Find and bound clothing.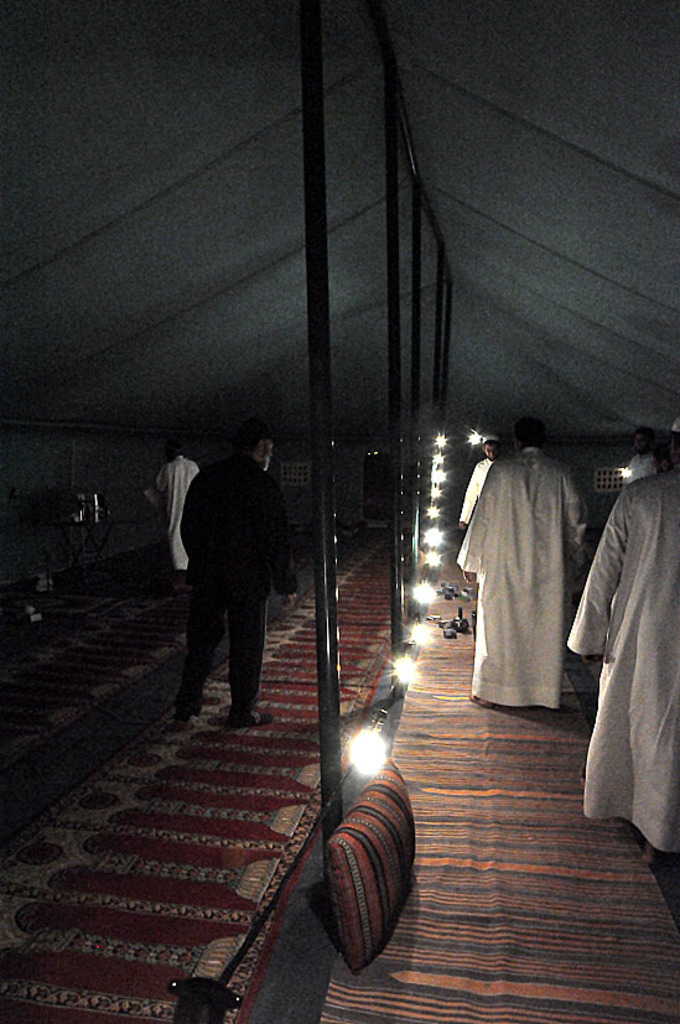
Bound: (x1=152, y1=445, x2=206, y2=563).
